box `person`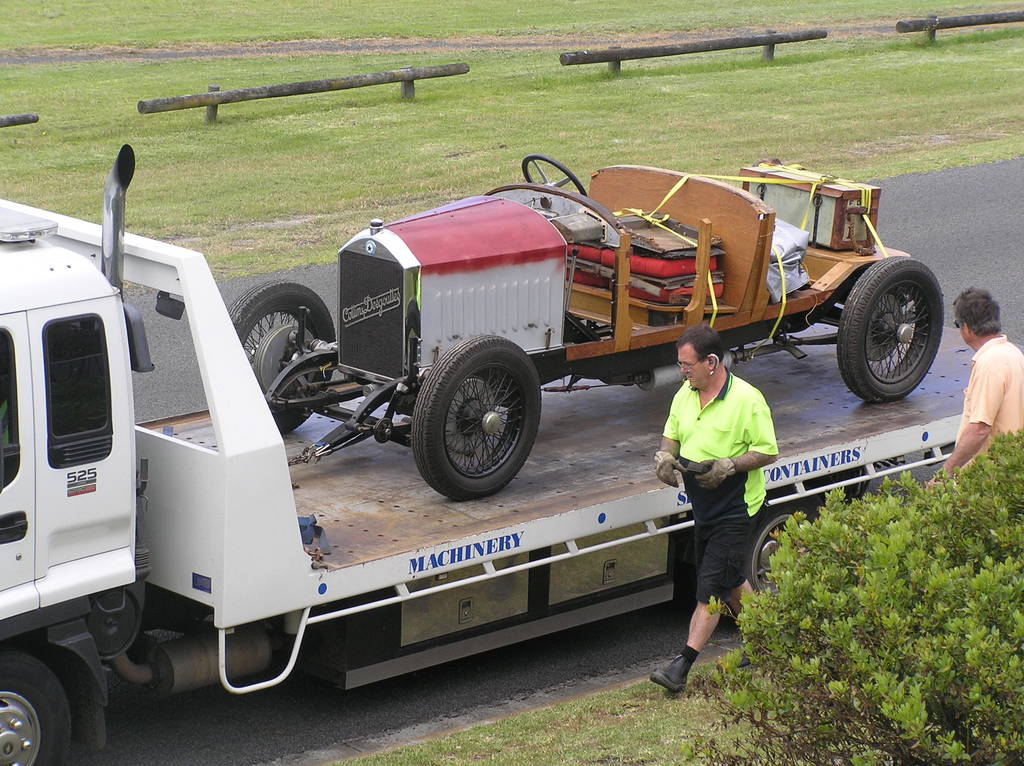
[x1=926, y1=287, x2=1023, y2=497]
